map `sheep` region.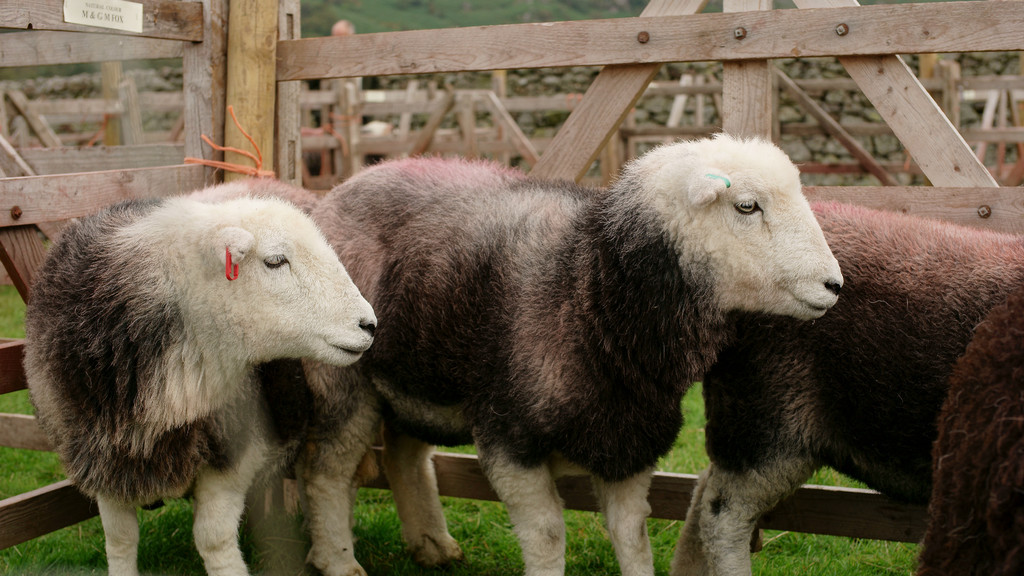
Mapped to left=299, top=152, right=846, bottom=575.
